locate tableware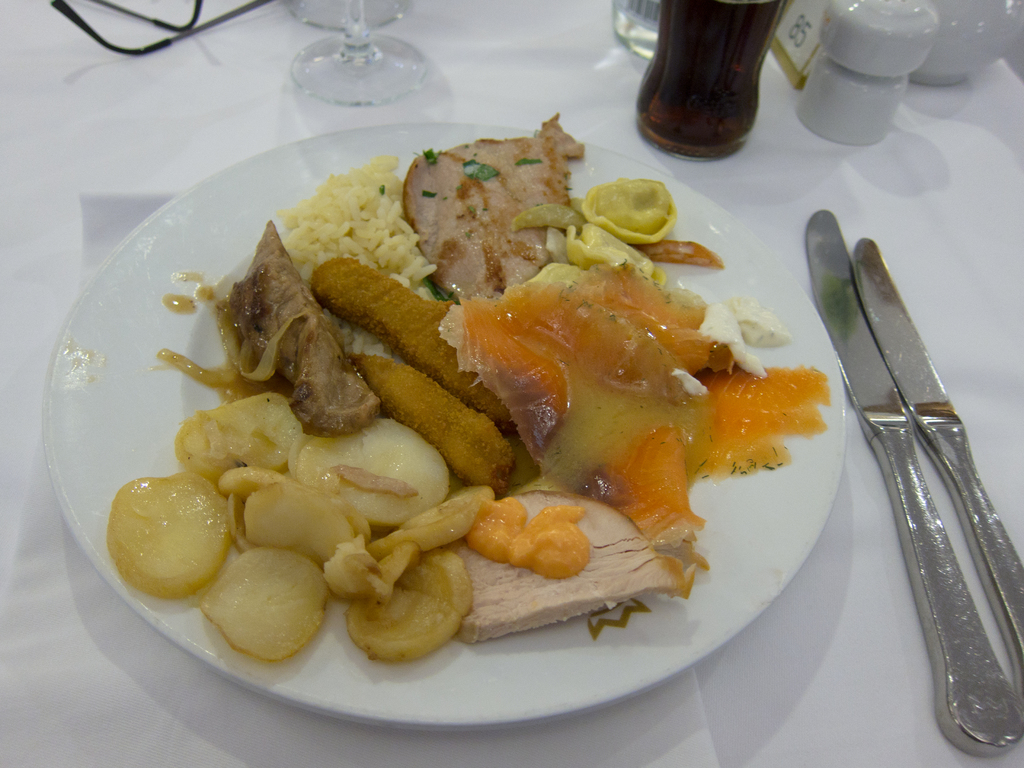
607, 0, 657, 61
